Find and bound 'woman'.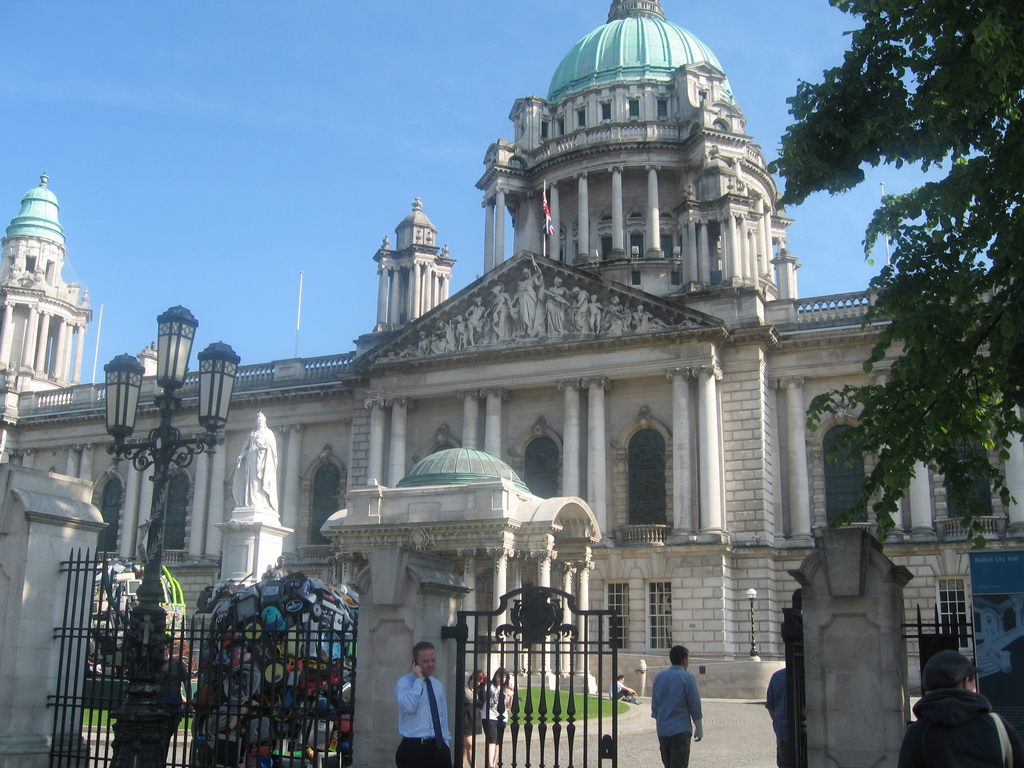
Bound: 483/669/513/767.
